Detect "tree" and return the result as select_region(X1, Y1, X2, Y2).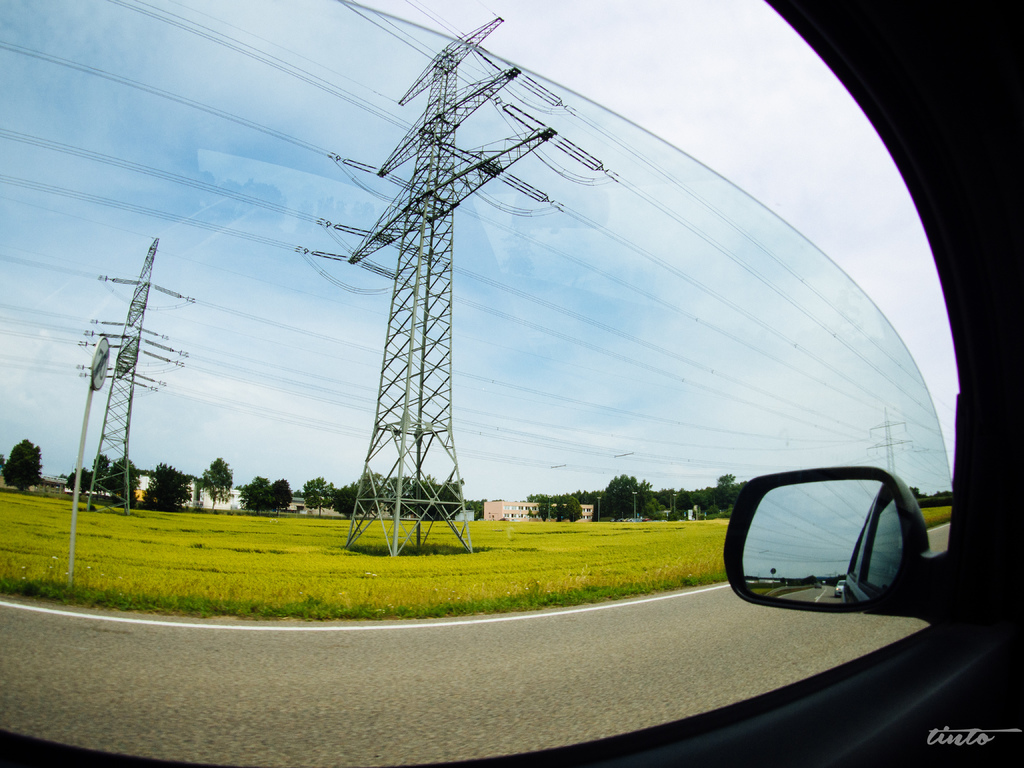
select_region(0, 438, 45, 496).
